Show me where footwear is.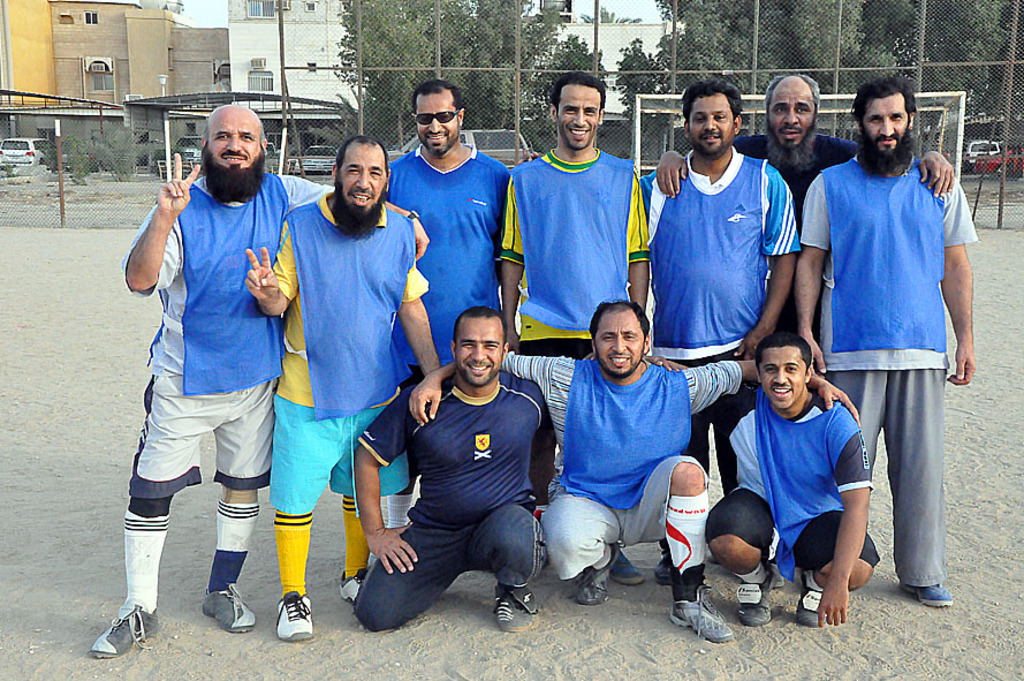
footwear is at (339, 566, 372, 603).
